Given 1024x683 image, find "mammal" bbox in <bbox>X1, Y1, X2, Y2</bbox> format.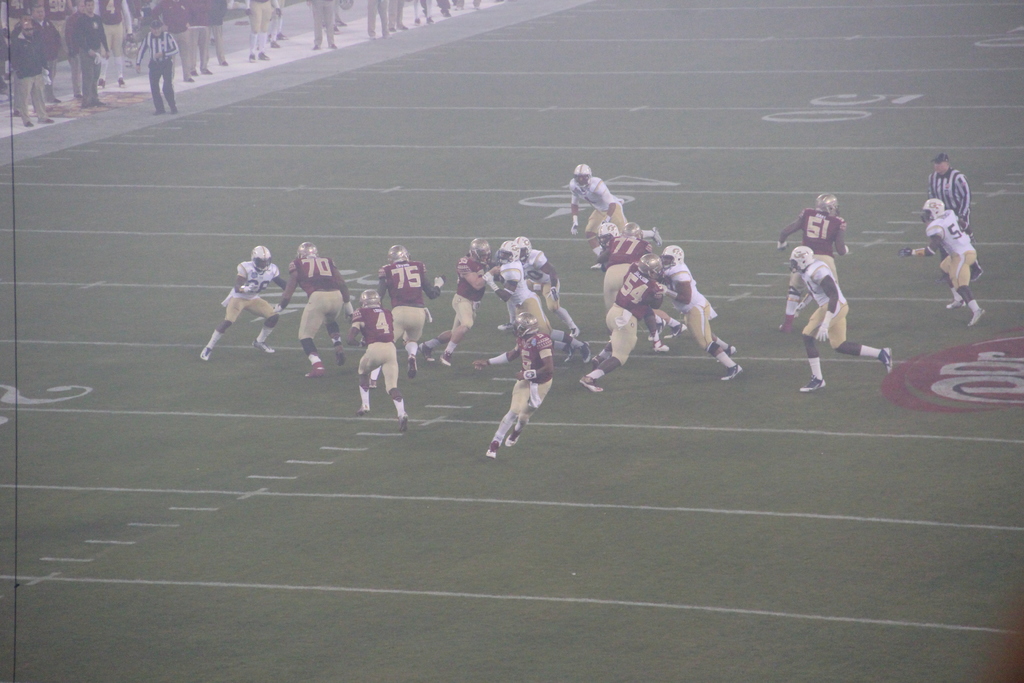
<bbox>577, 251, 671, 397</bbox>.
